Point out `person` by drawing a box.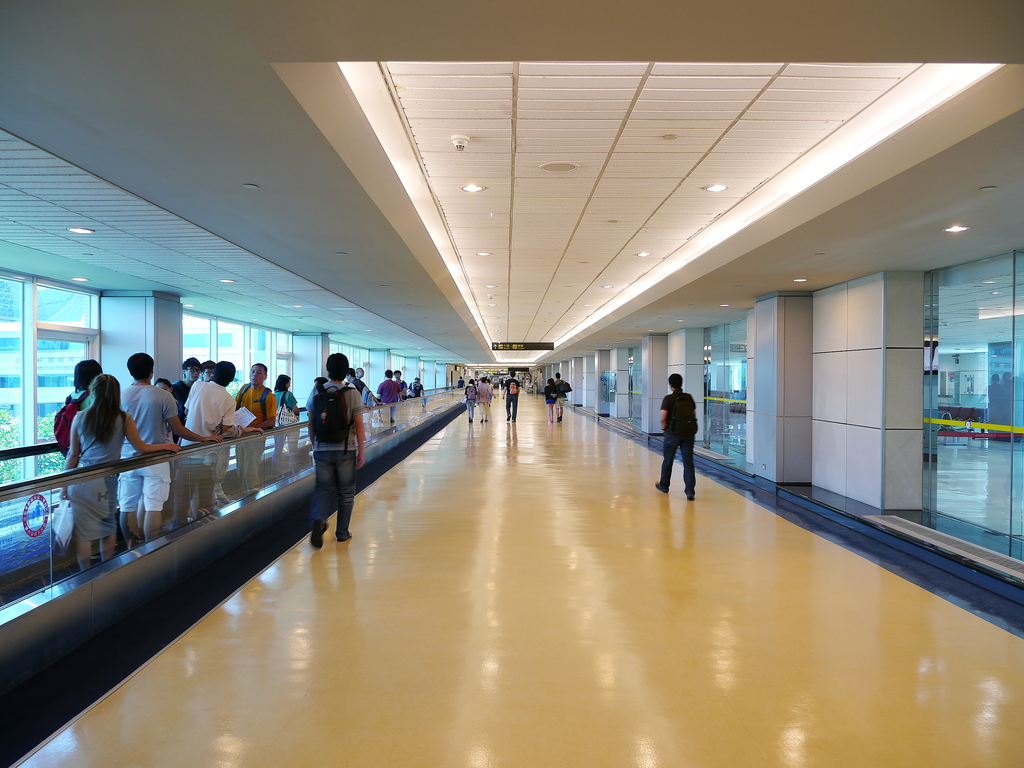
crop(410, 378, 424, 397).
